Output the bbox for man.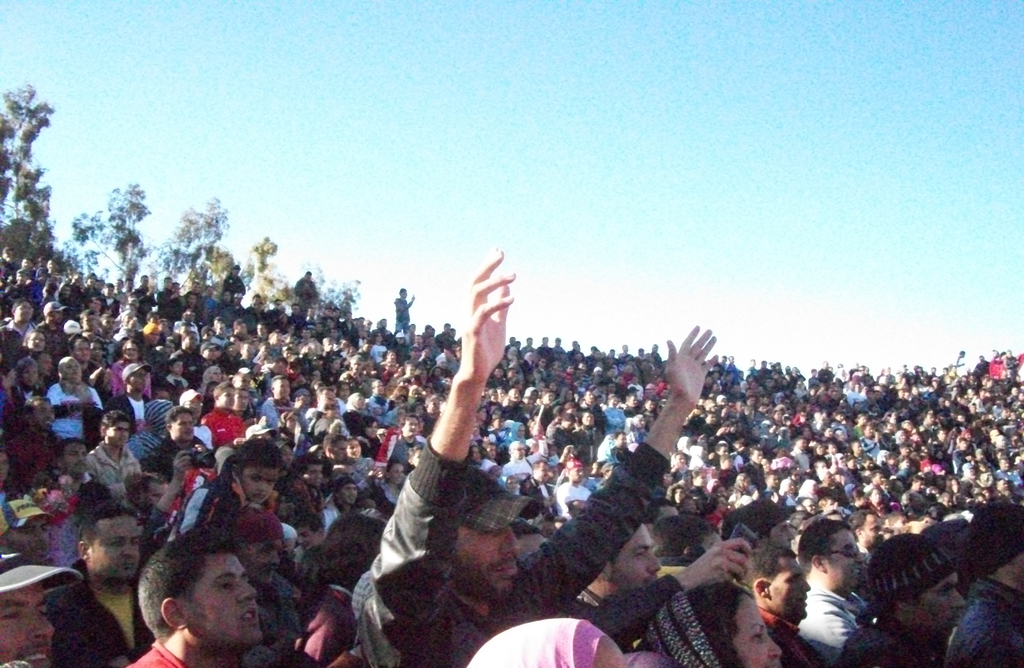
[843, 504, 886, 555].
